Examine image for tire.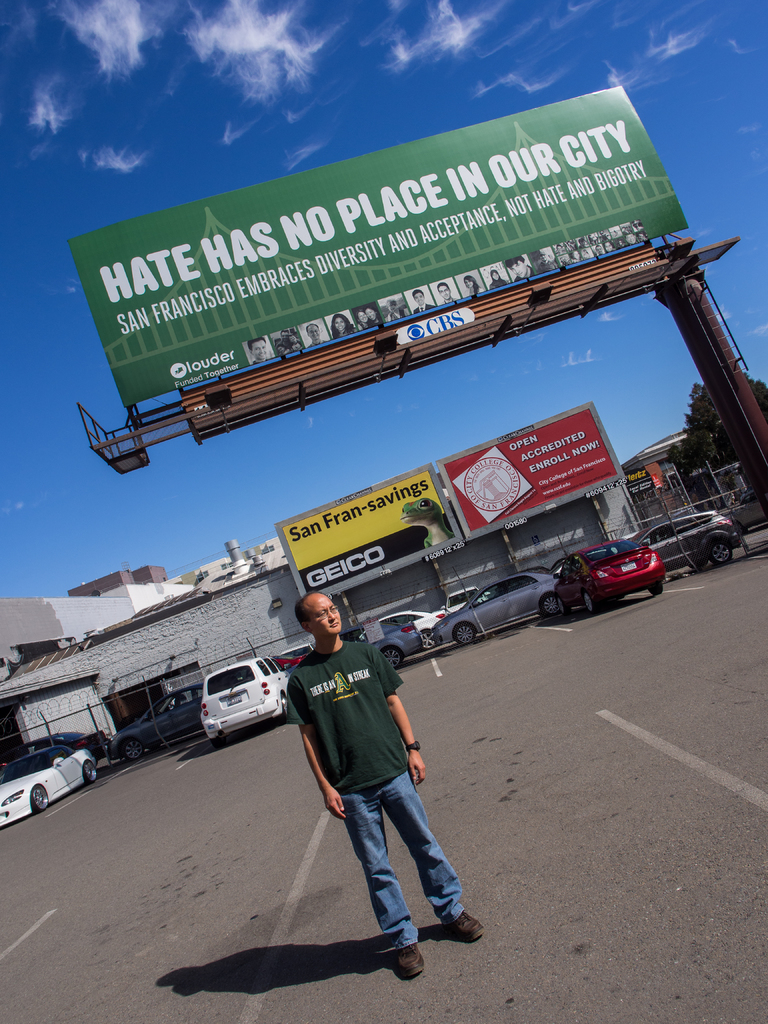
Examination result: <box>708,541,733,562</box>.
